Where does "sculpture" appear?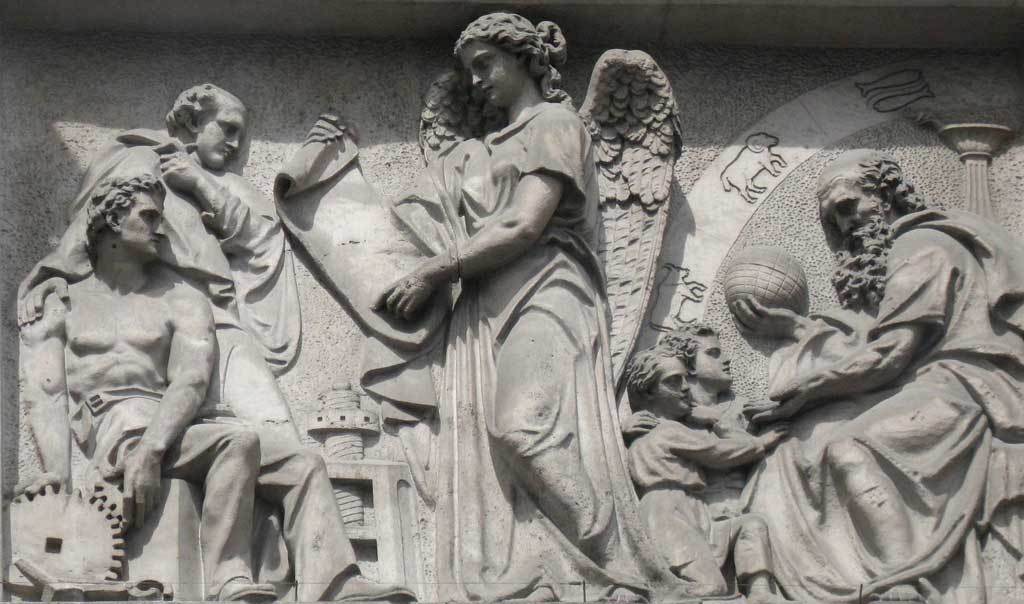
Appears at Rect(745, 148, 1023, 603).
